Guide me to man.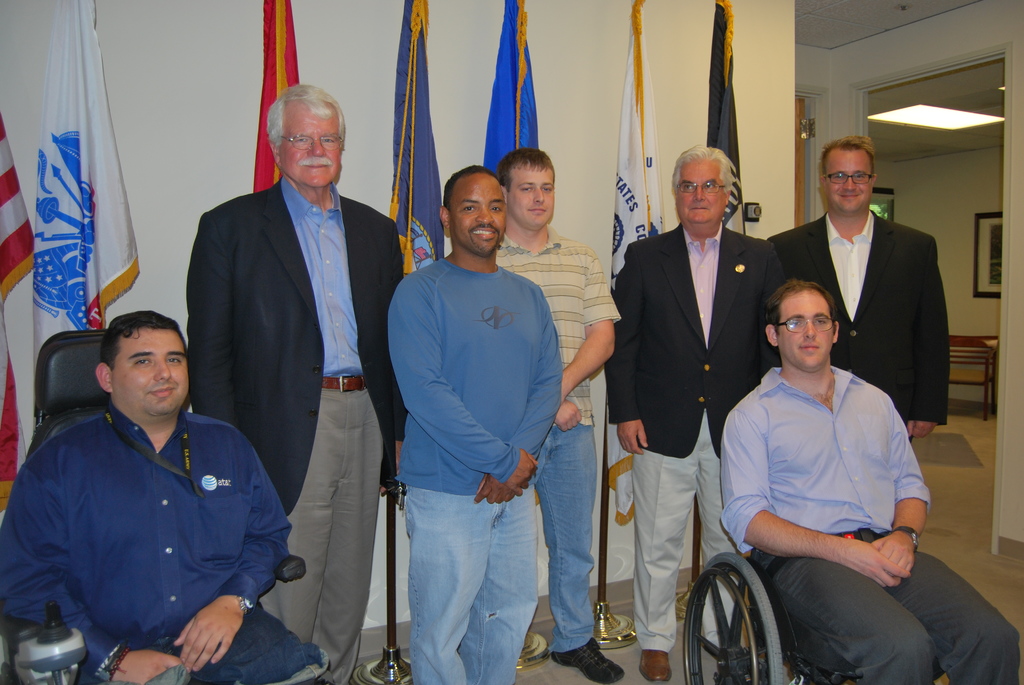
Guidance: [x1=605, y1=147, x2=790, y2=679].
